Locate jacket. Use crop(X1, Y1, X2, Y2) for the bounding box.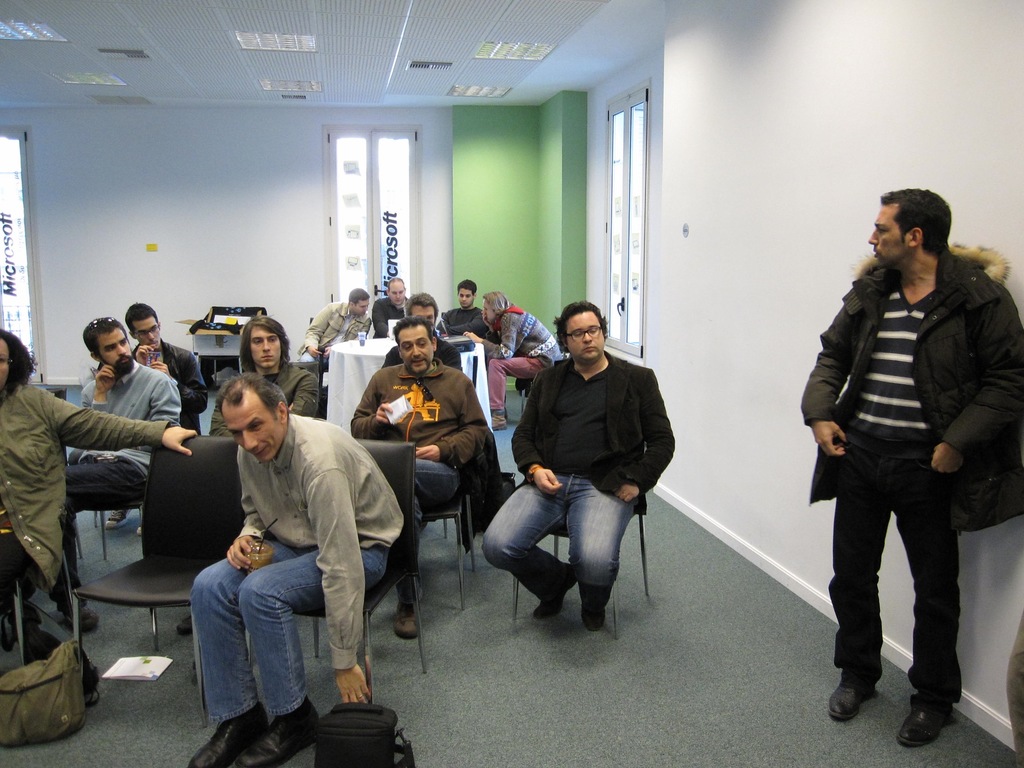
crop(298, 298, 375, 367).
